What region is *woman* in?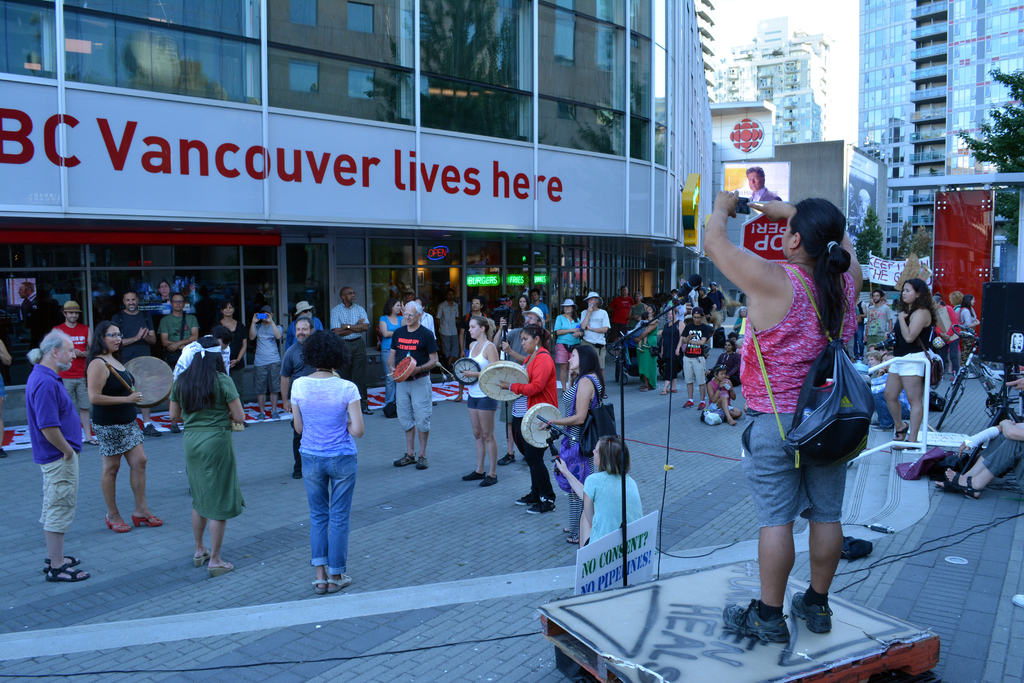
<bbox>705, 341, 740, 386</bbox>.
